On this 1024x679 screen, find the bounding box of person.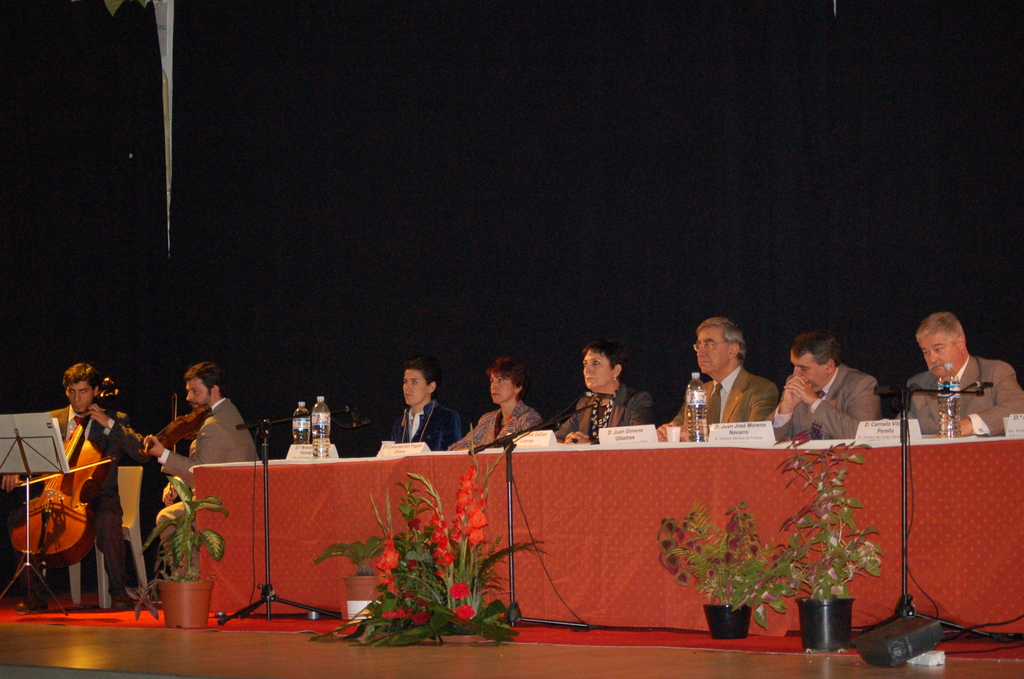
Bounding box: x1=388 y1=364 x2=452 y2=474.
